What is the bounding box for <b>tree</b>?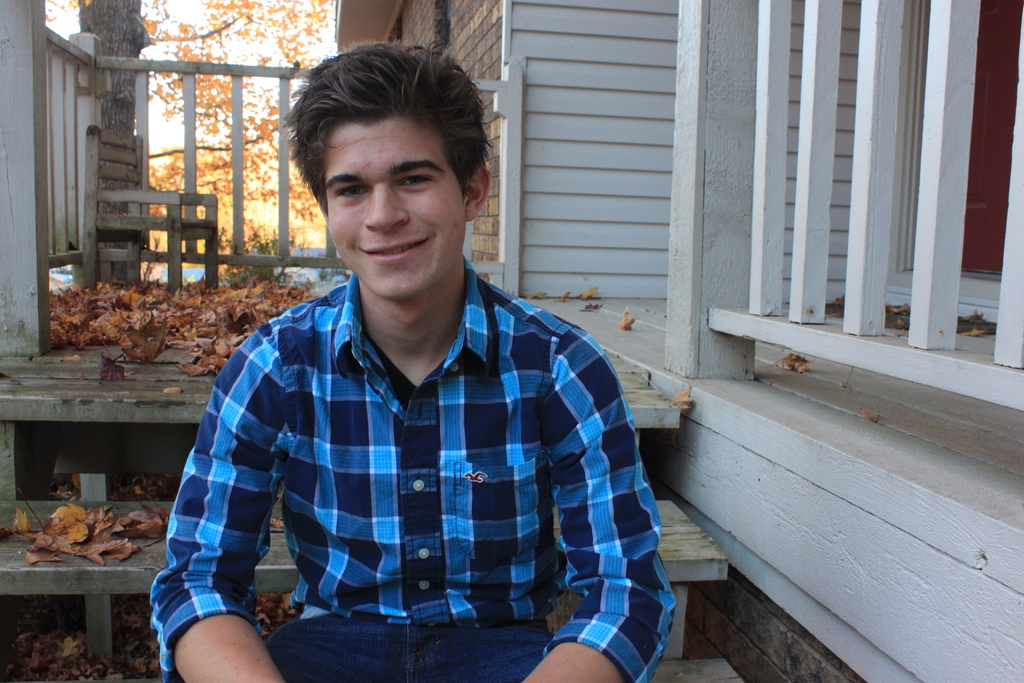
select_region(37, 0, 339, 280).
